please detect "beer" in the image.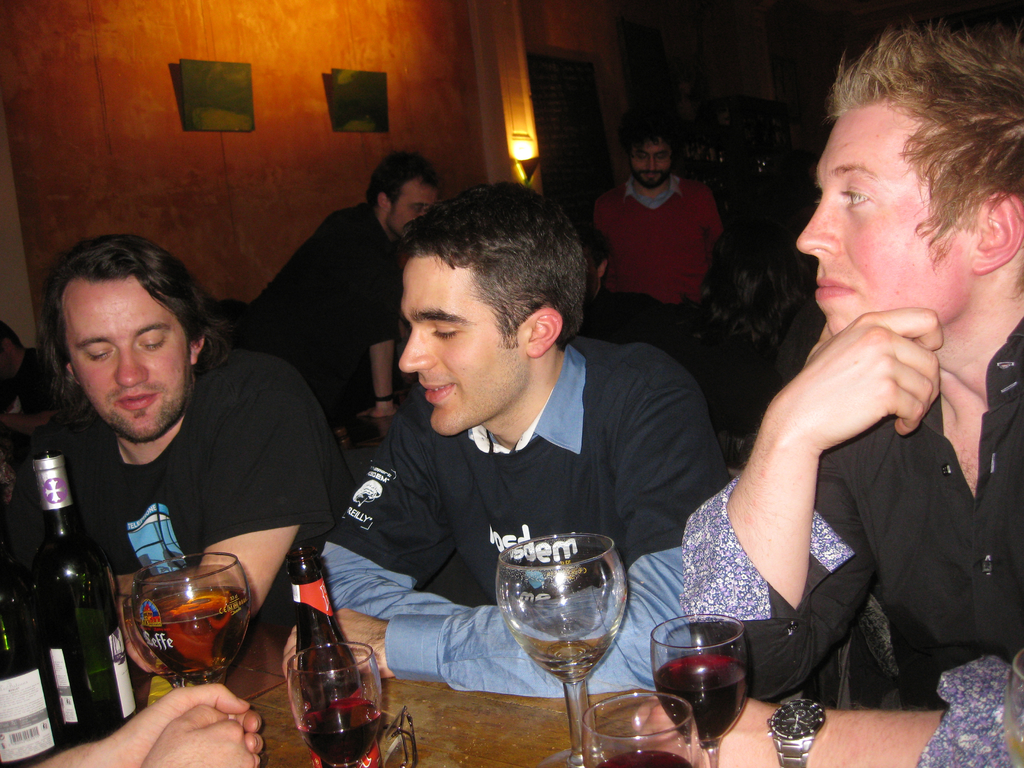
(left=133, top=552, right=265, bottom=719).
